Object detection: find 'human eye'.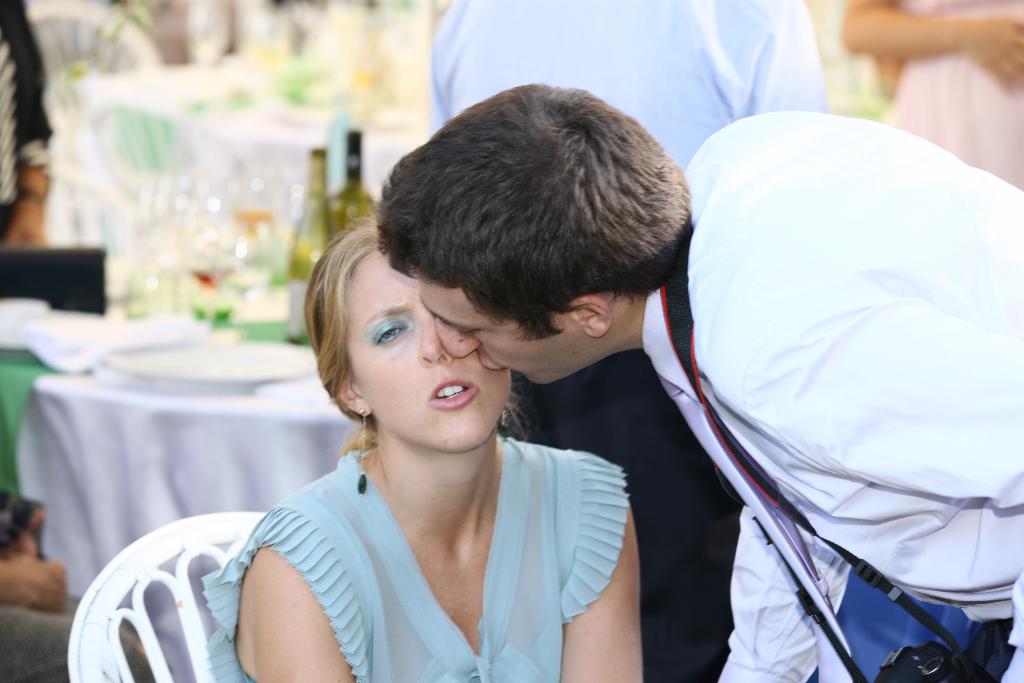
<box>373,318,412,348</box>.
